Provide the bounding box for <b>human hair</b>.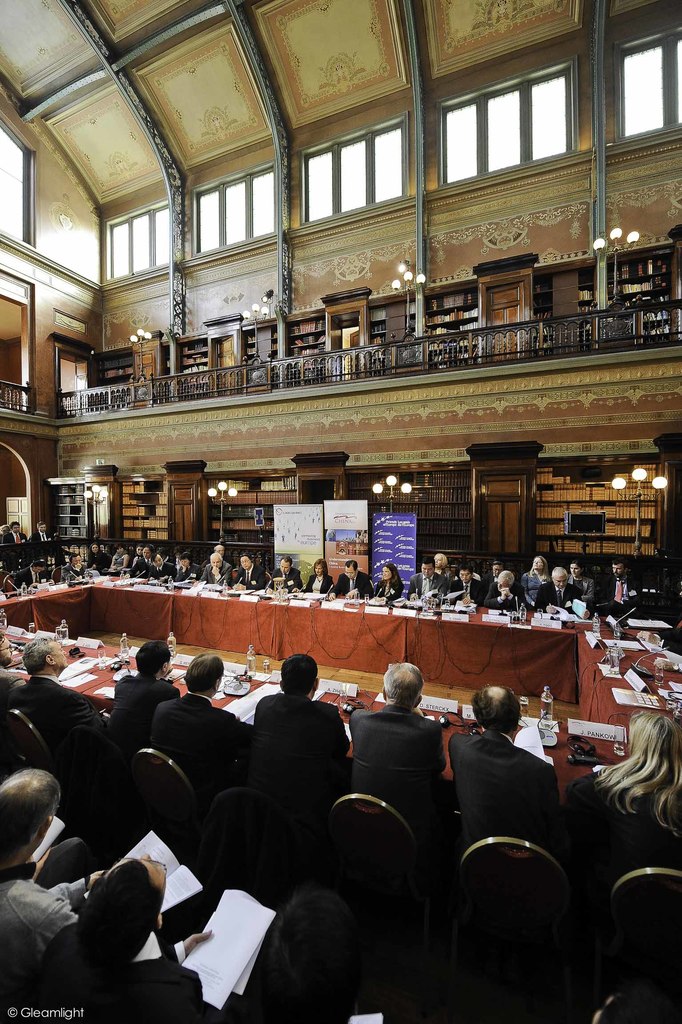
box(274, 652, 321, 693).
